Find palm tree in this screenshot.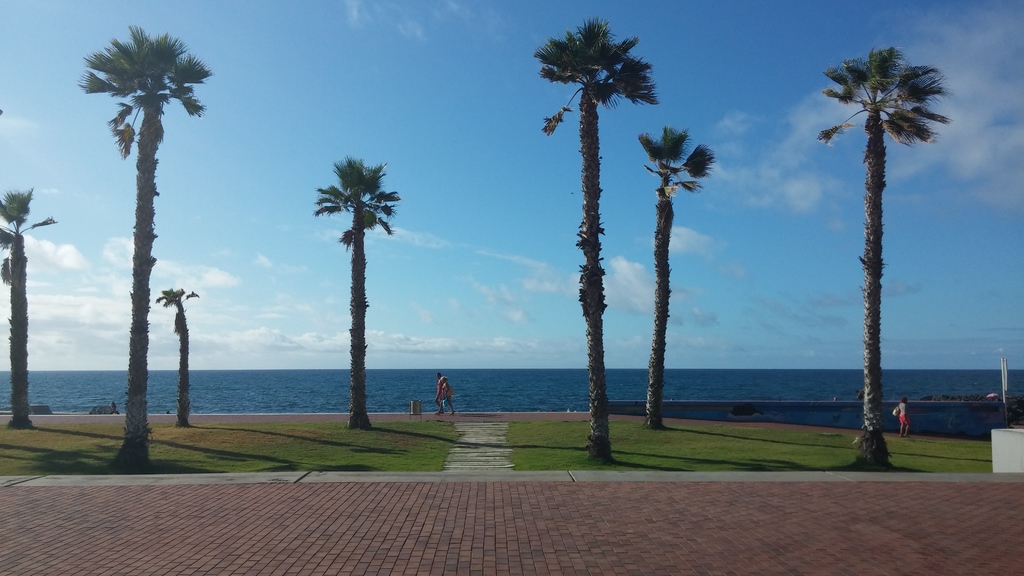
The bounding box for palm tree is left=0, top=195, right=35, bottom=447.
